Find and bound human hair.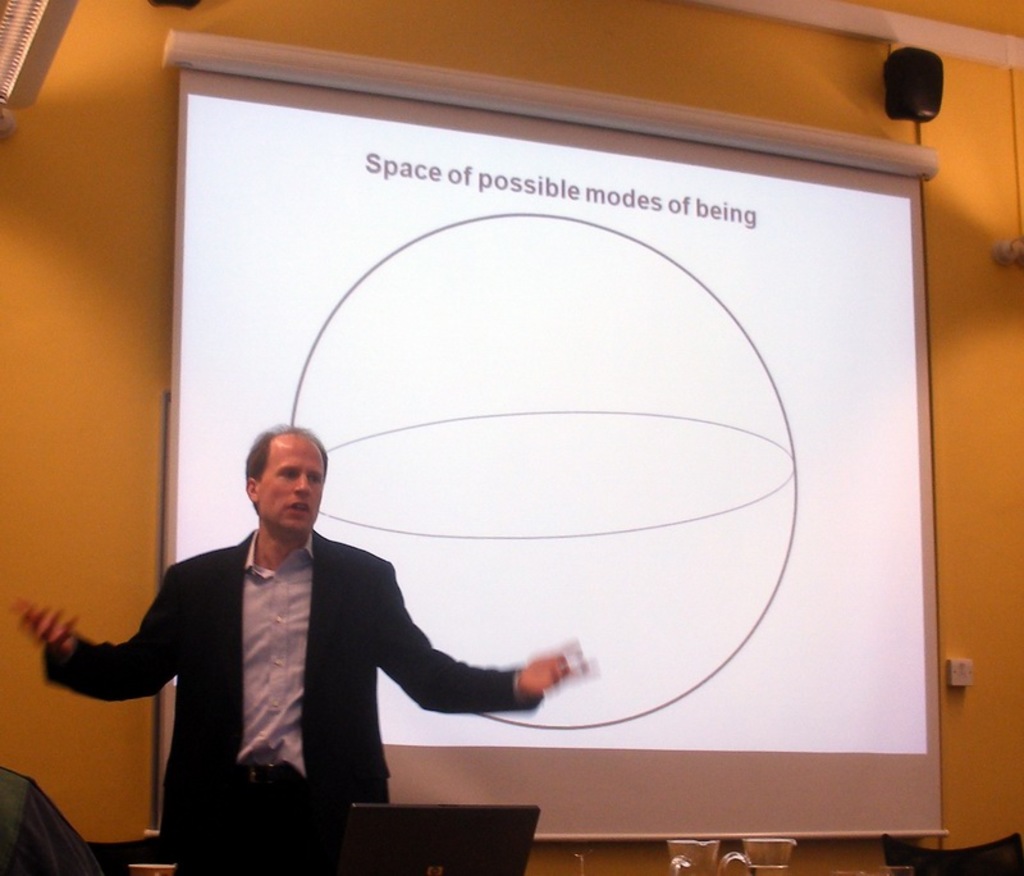
Bound: [236, 433, 330, 530].
